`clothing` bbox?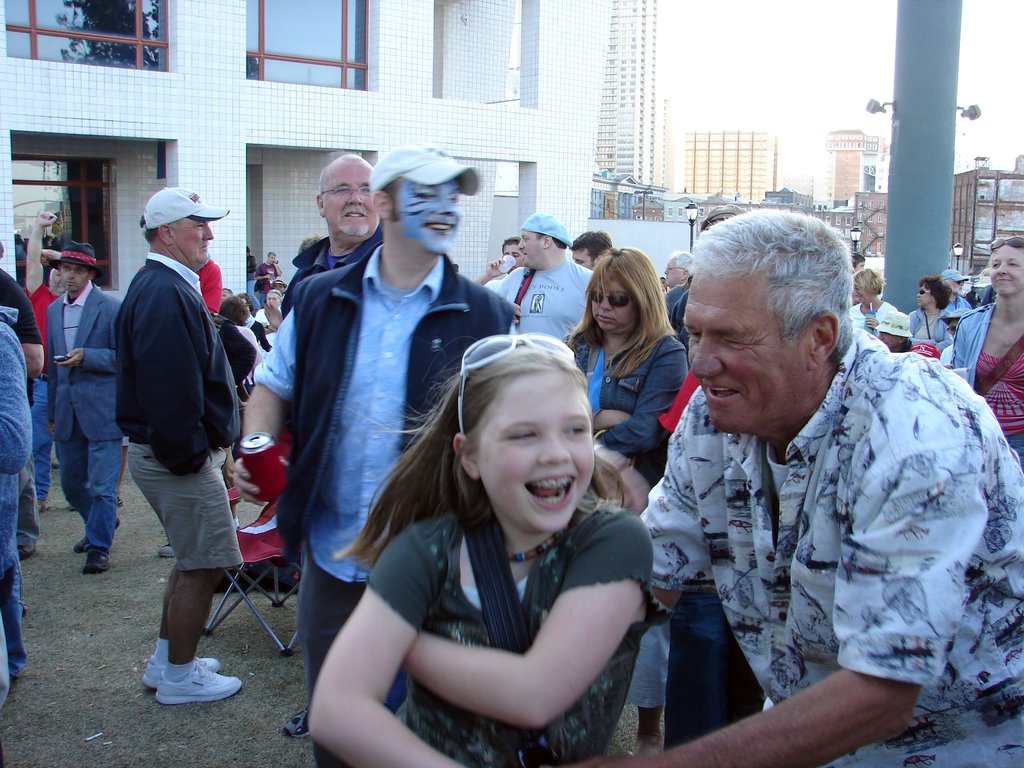
region(0, 264, 44, 547)
